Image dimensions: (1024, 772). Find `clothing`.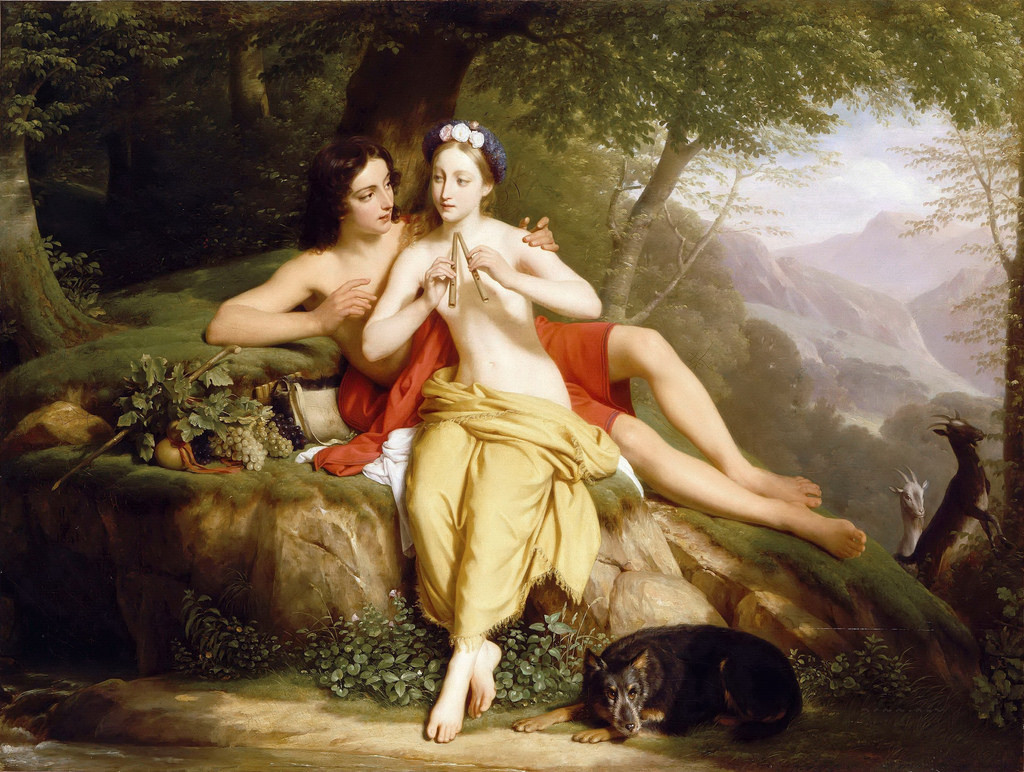
BBox(400, 367, 618, 645).
